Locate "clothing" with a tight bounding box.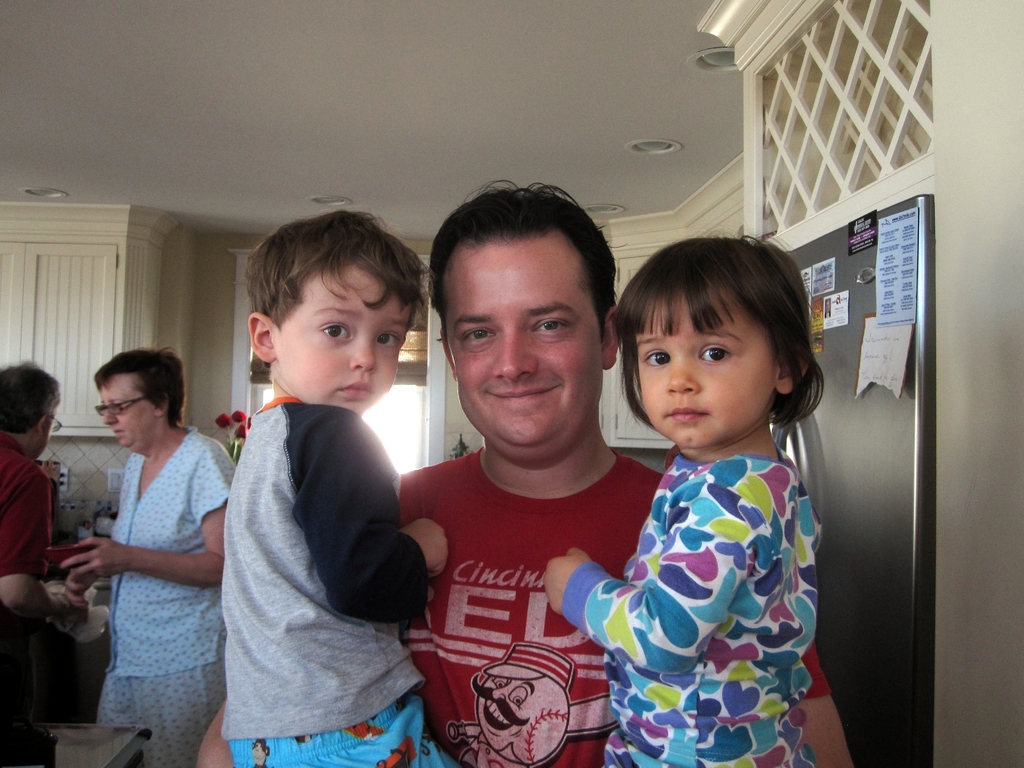
95:658:227:767.
